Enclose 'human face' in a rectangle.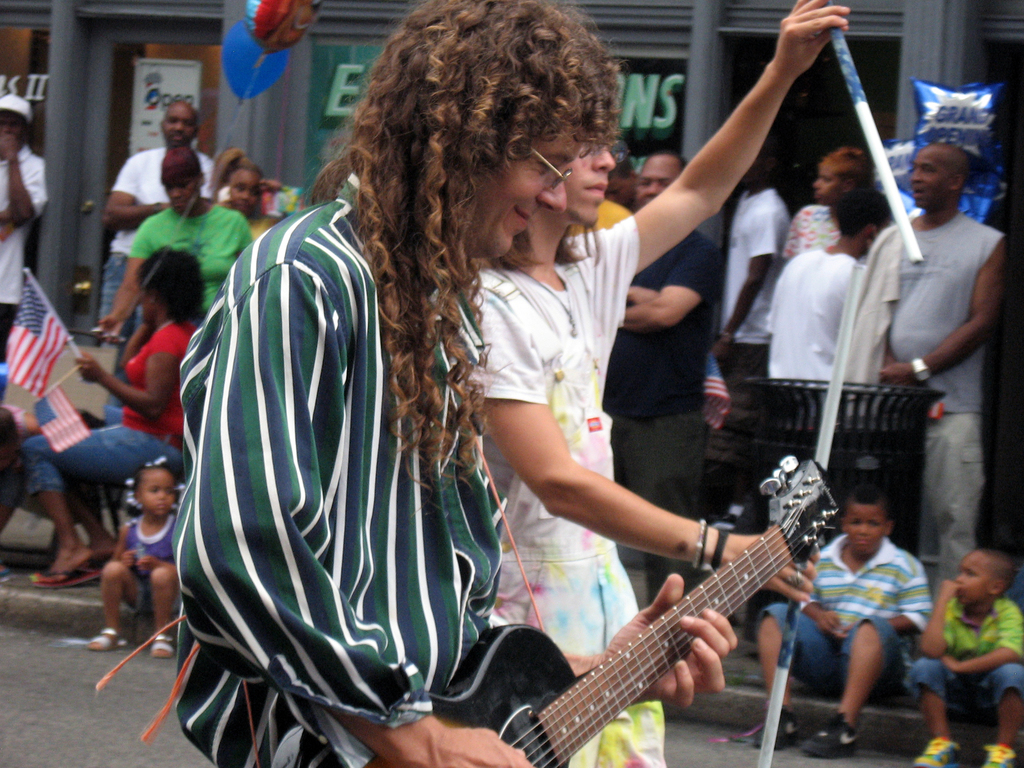
[x1=637, y1=156, x2=676, y2=213].
